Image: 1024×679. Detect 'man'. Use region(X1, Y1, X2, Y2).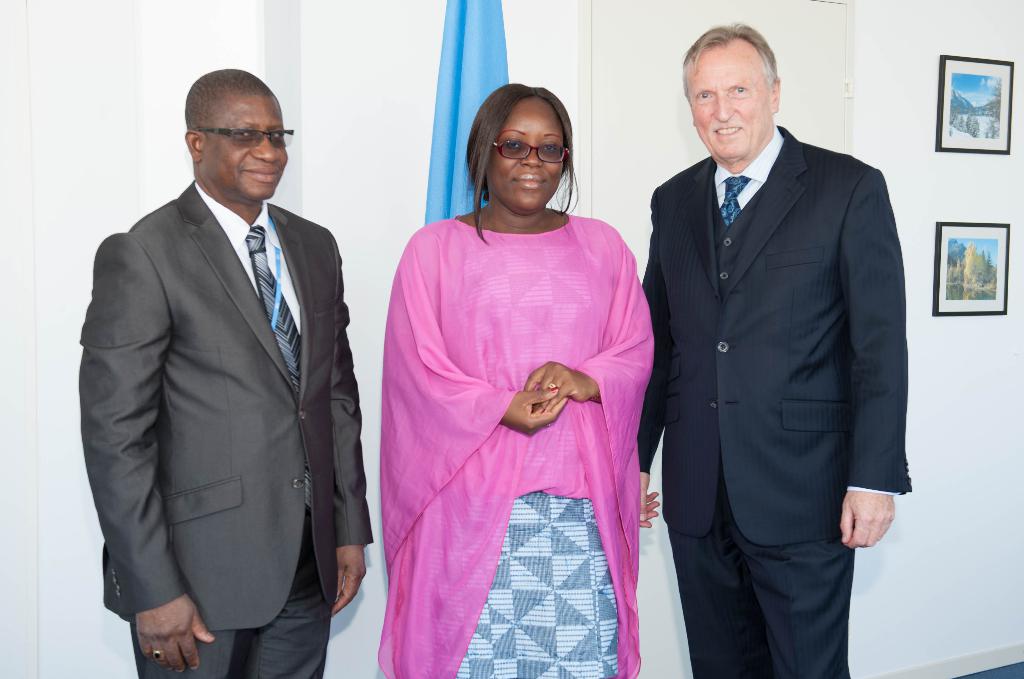
region(639, 19, 915, 678).
